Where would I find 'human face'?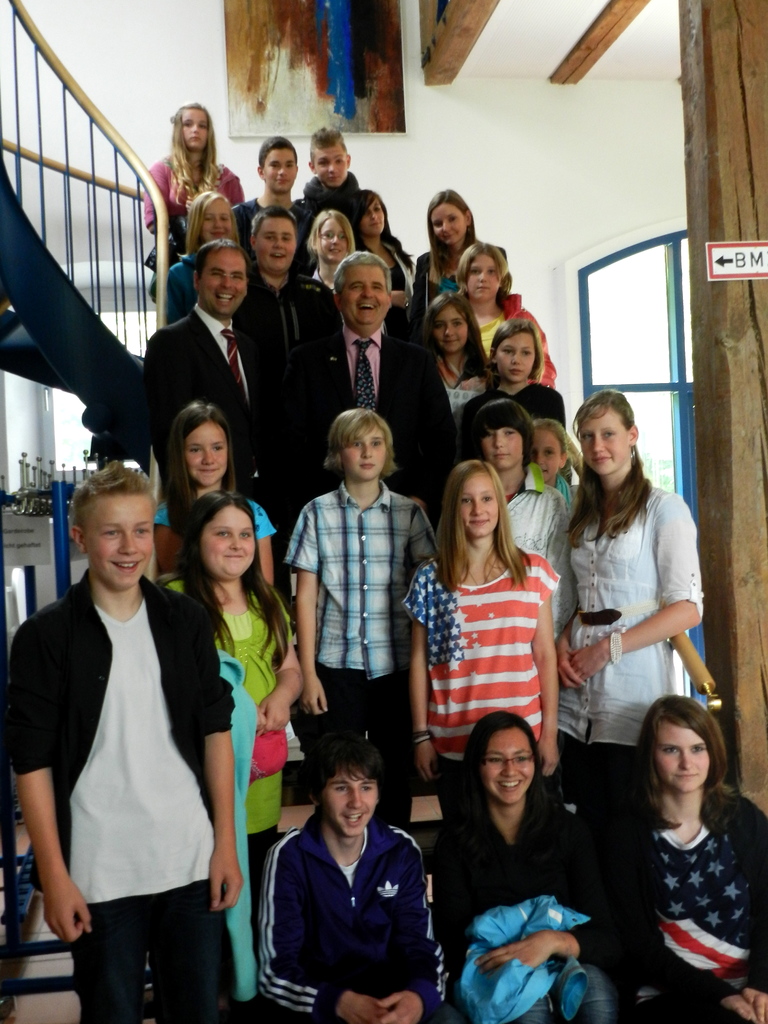
At box(481, 721, 534, 809).
